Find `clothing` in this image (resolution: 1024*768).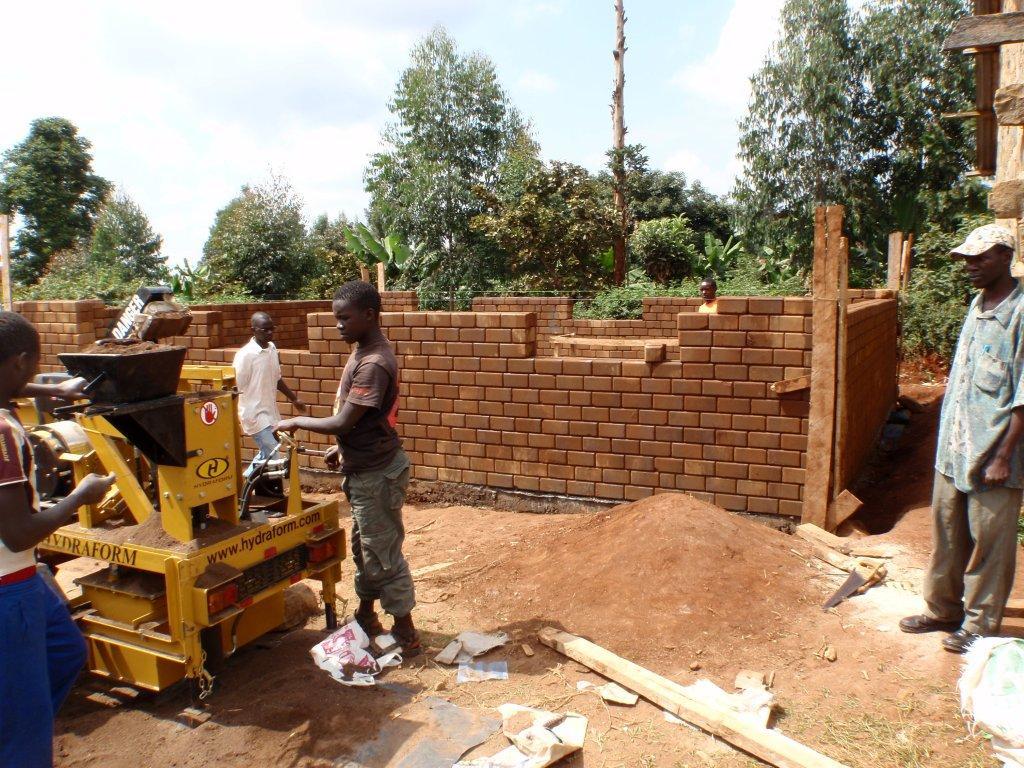
select_region(330, 324, 408, 614).
